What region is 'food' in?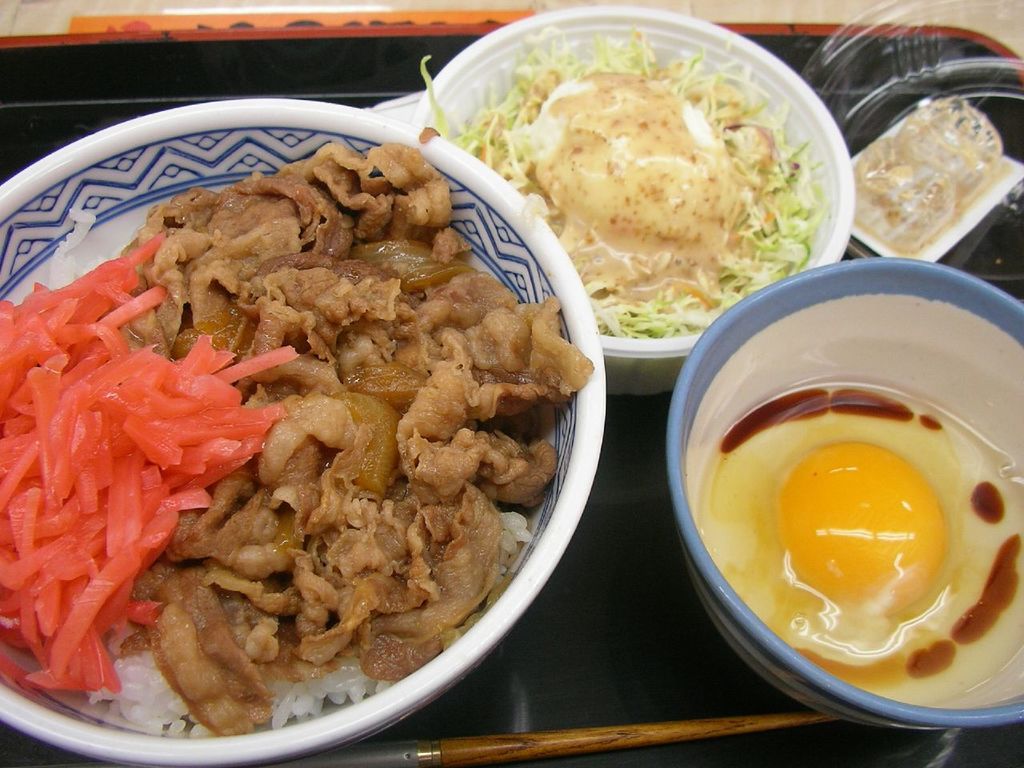
<box>0,139,600,738</box>.
